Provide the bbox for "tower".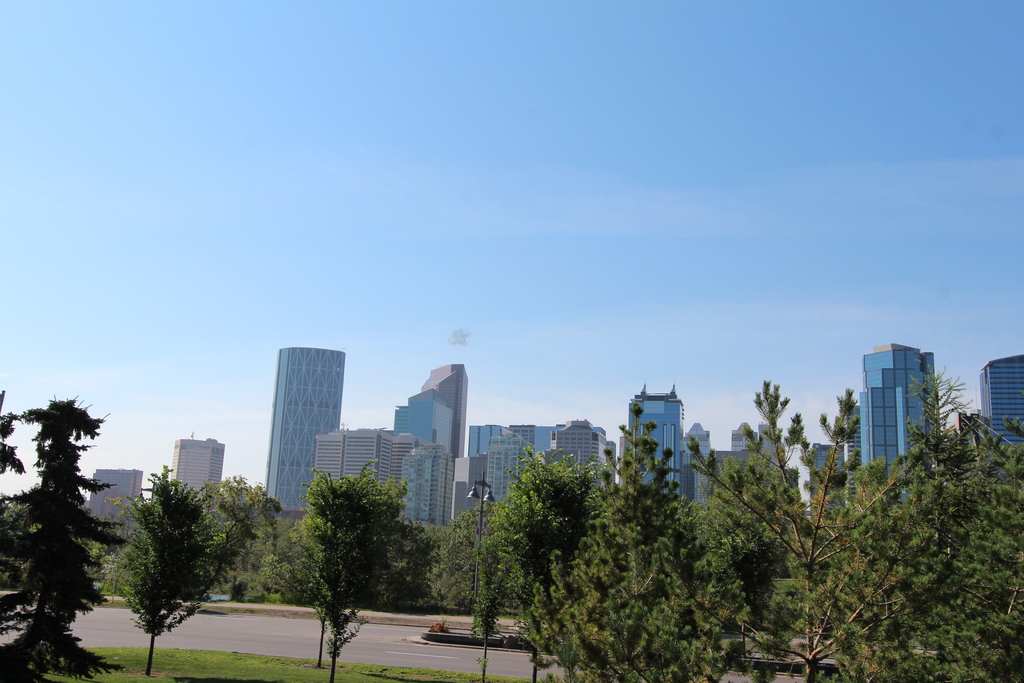
(x1=391, y1=359, x2=460, y2=461).
